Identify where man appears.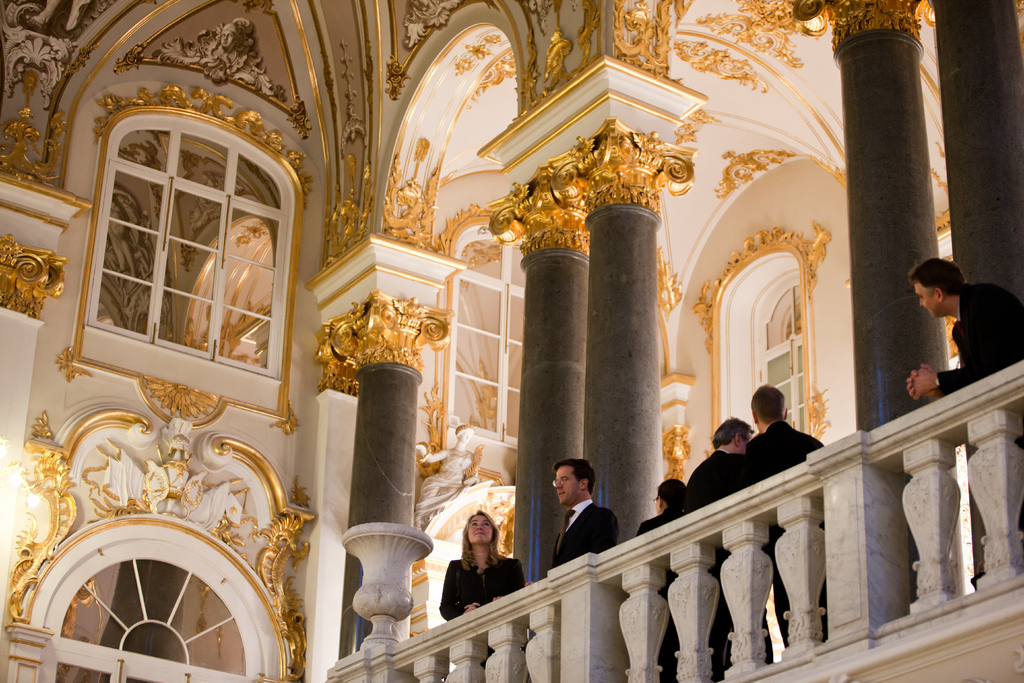
Appears at box(521, 458, 614, 584).
